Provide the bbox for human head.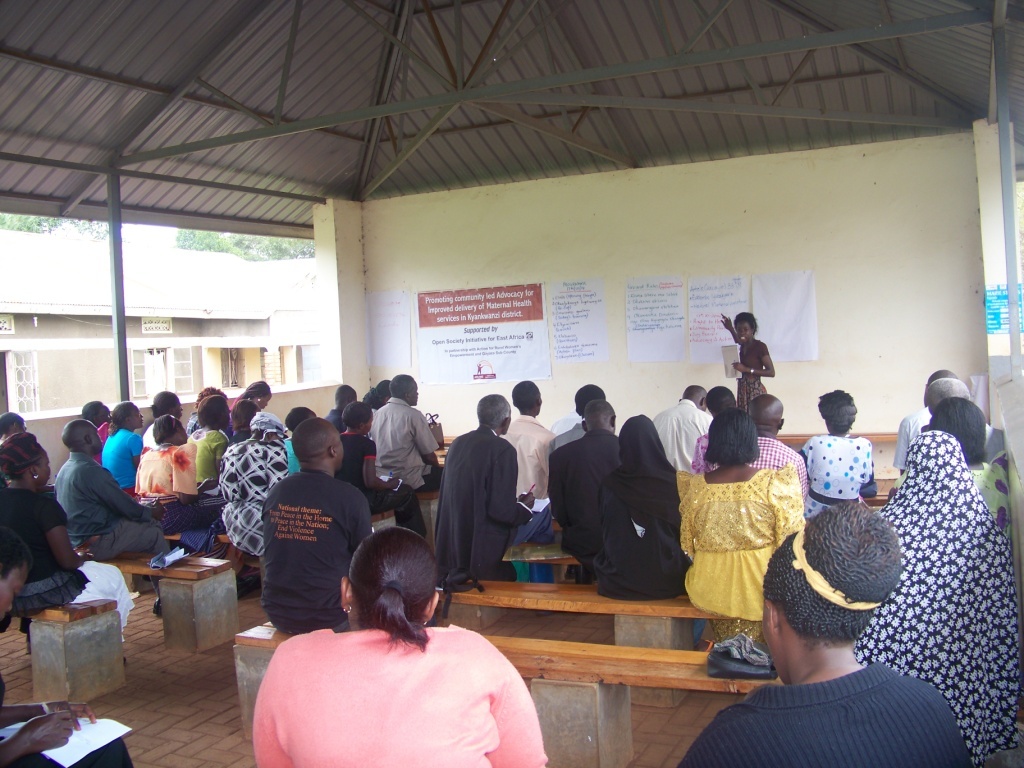
{"x1": 340, "y1": 397, "x2": 372, "y2": 437}.
